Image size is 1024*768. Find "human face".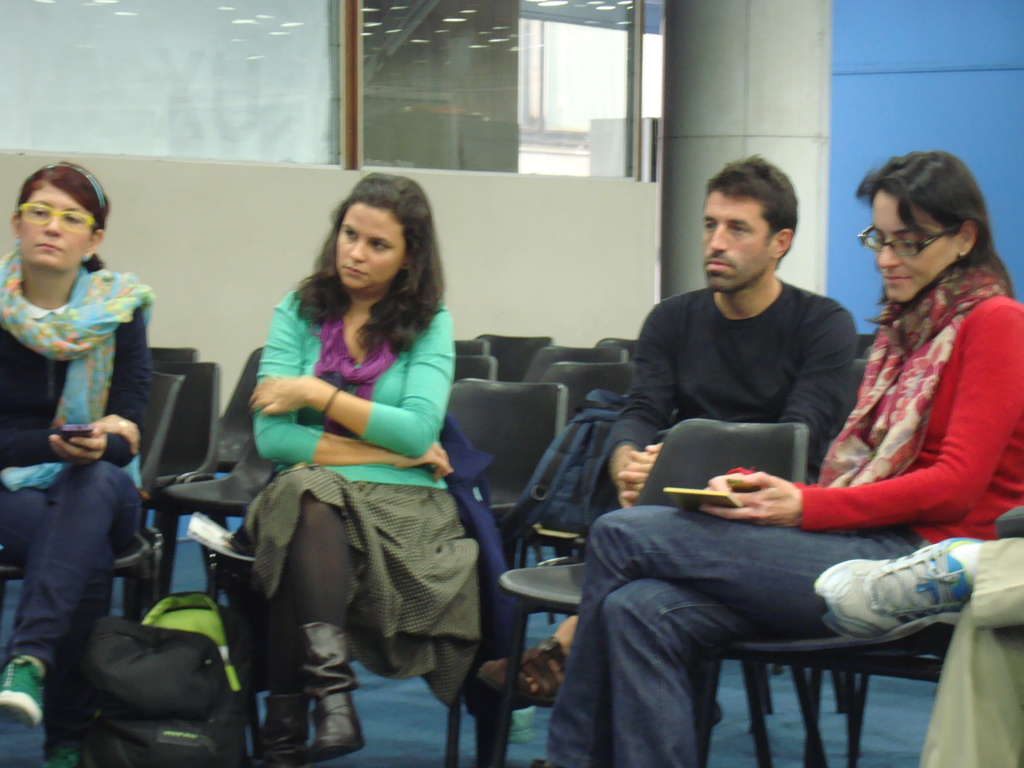
detection(21, 186, 92, 276).
